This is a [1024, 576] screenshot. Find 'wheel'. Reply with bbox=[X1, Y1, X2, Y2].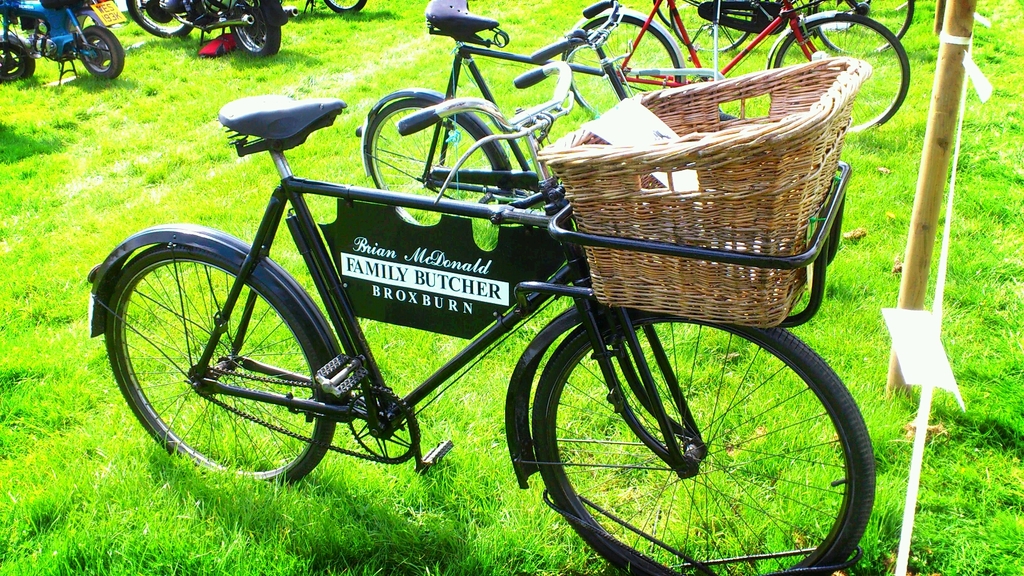
bbox=[77, 24, 125, 79].
